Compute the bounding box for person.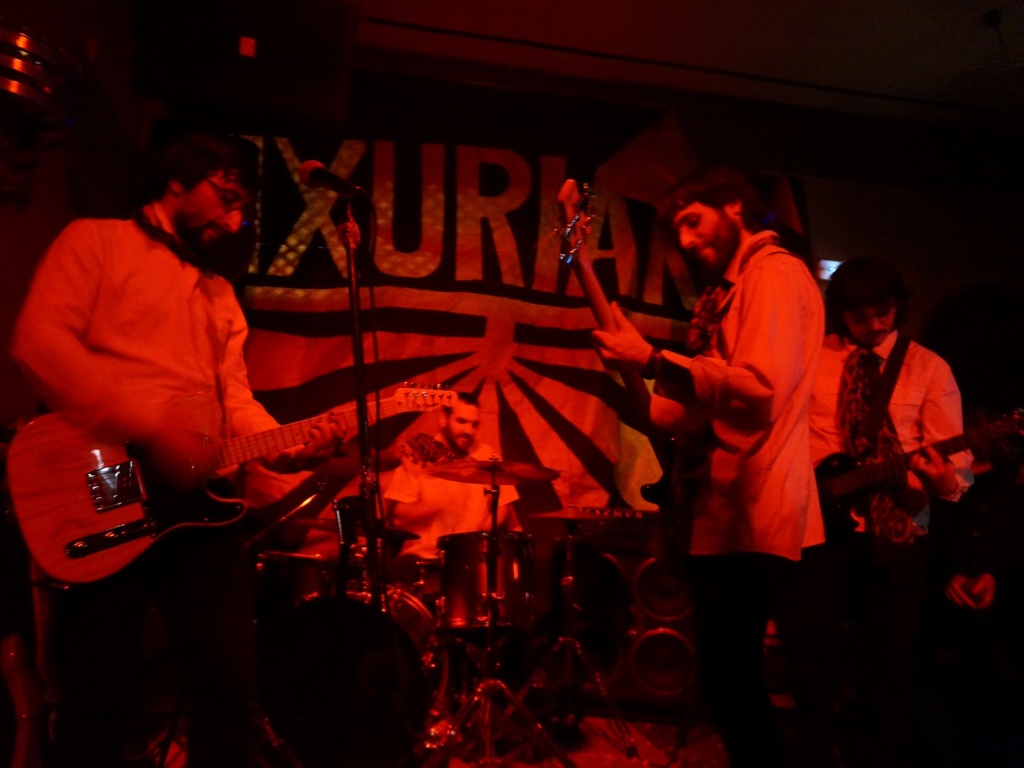
detection(596, 164, 824, 616).
